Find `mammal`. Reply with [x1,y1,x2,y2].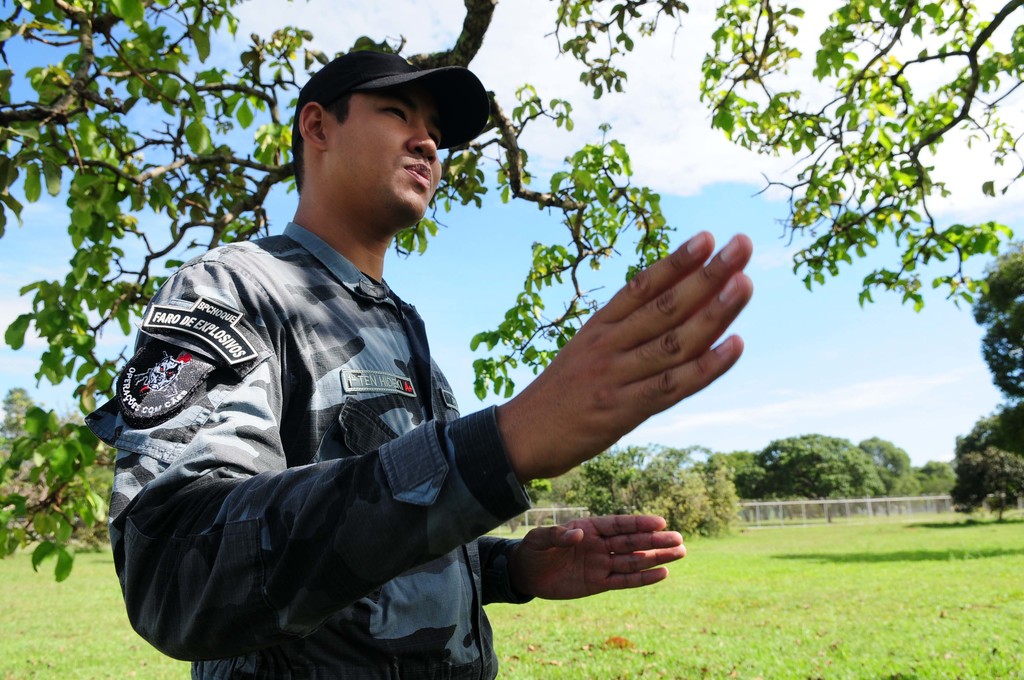
[185,85,822,650].
